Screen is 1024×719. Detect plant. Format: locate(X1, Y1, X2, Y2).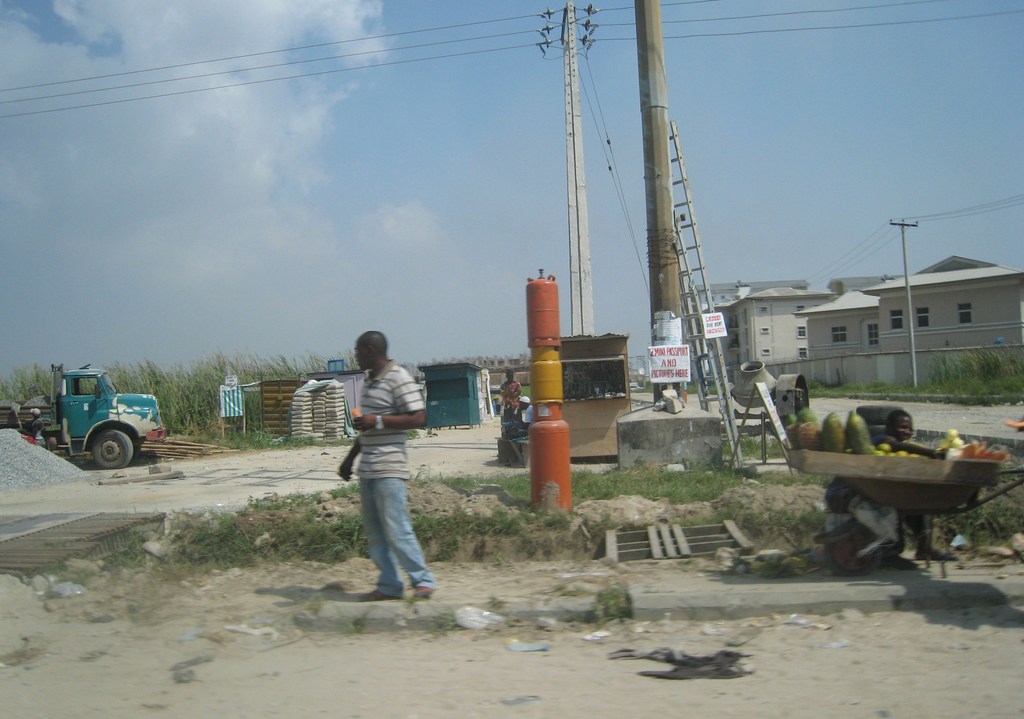
locate(349, 607, 364, 635).
